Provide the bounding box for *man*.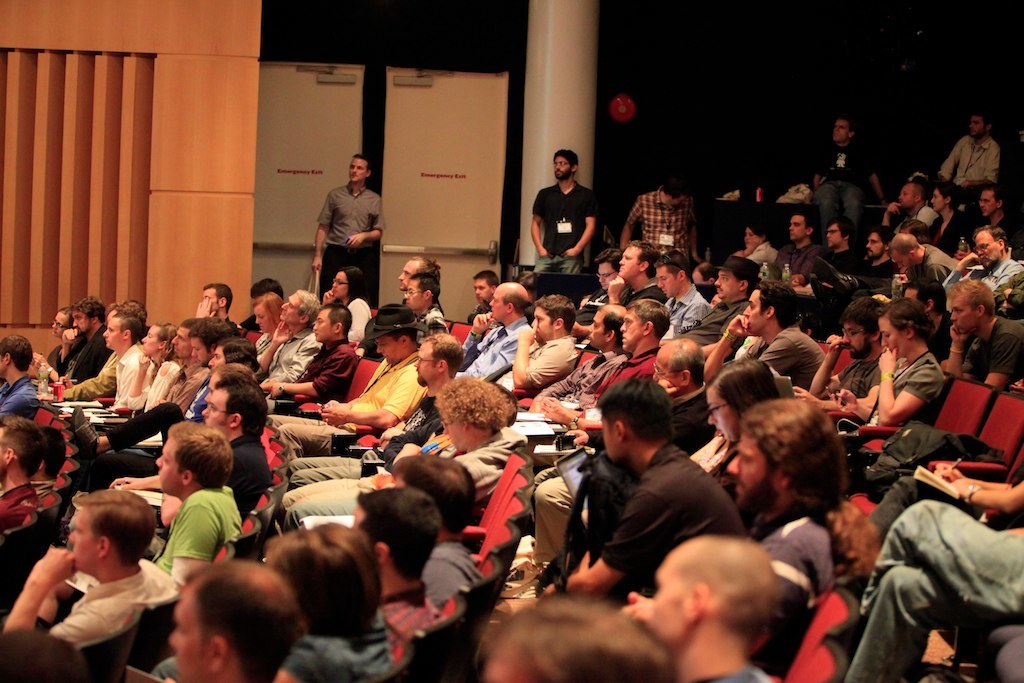
box=[0, 494, 160, 669].
